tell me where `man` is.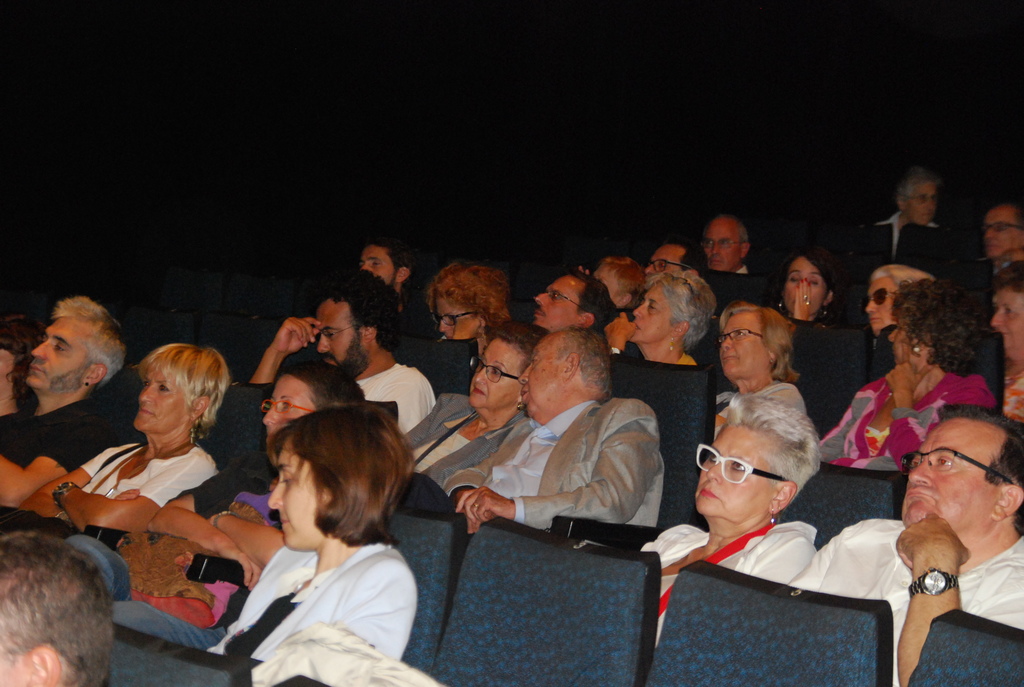
`man` is at BBox(648, 237, 710, 286).
